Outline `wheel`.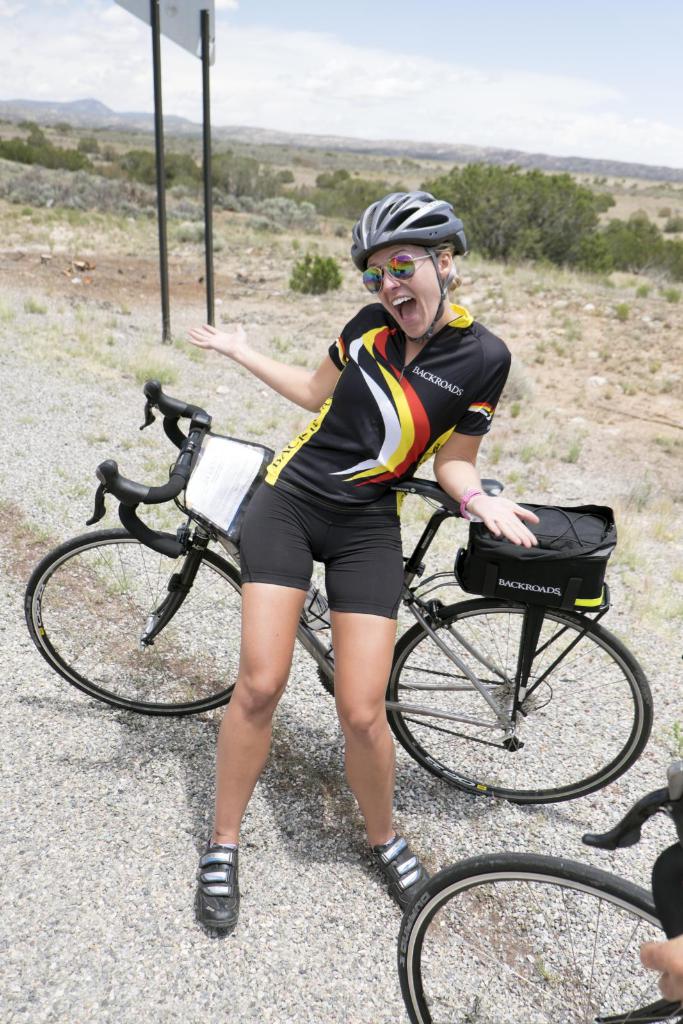
Outline: 396,853,682,1023.
